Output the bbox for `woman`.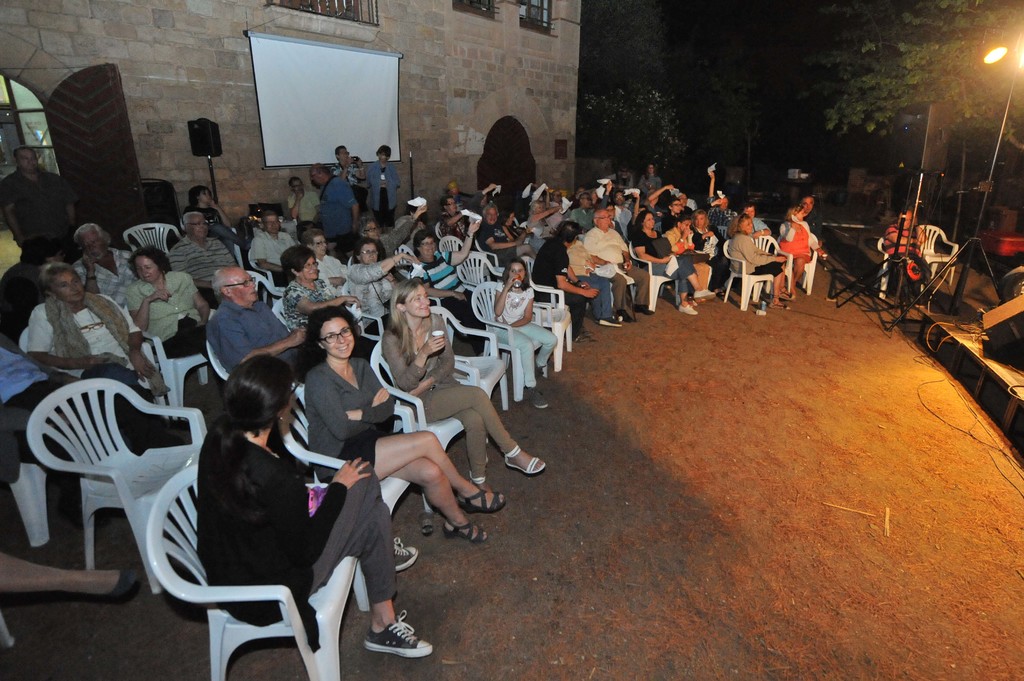
BBox(291, 307, 508, 547).
